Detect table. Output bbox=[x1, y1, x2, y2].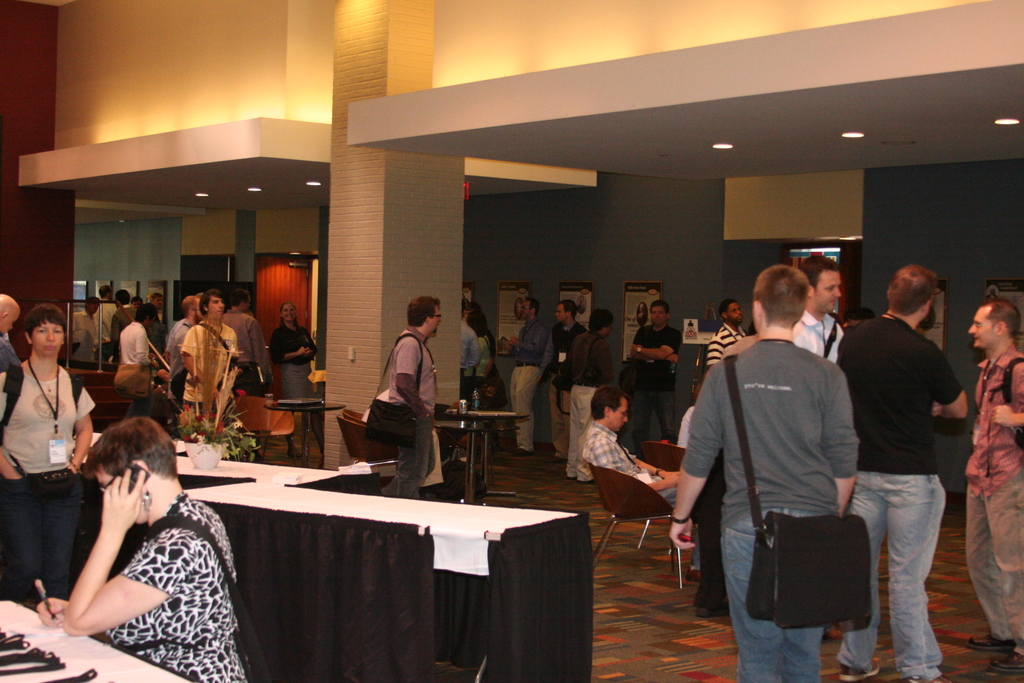
bbox=[146, 470, 620, 678].
